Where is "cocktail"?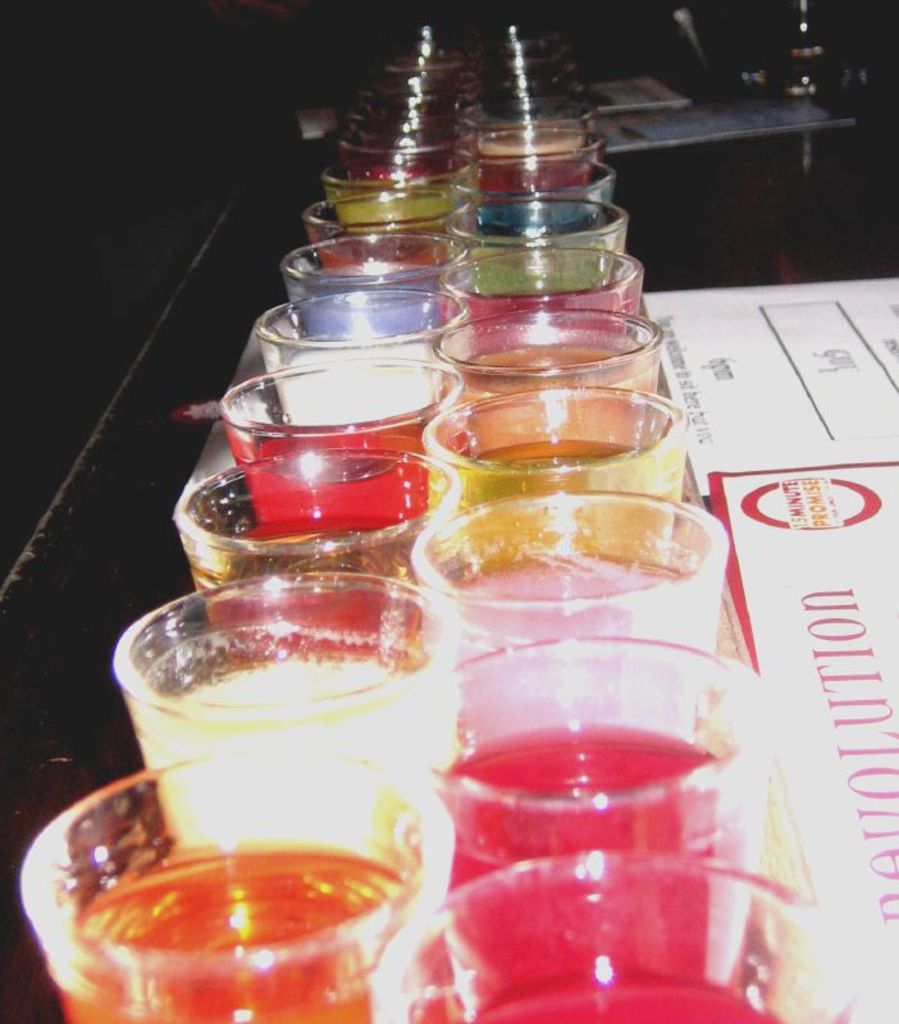
x1=370 y1=860 x2=864 y2=1023.
